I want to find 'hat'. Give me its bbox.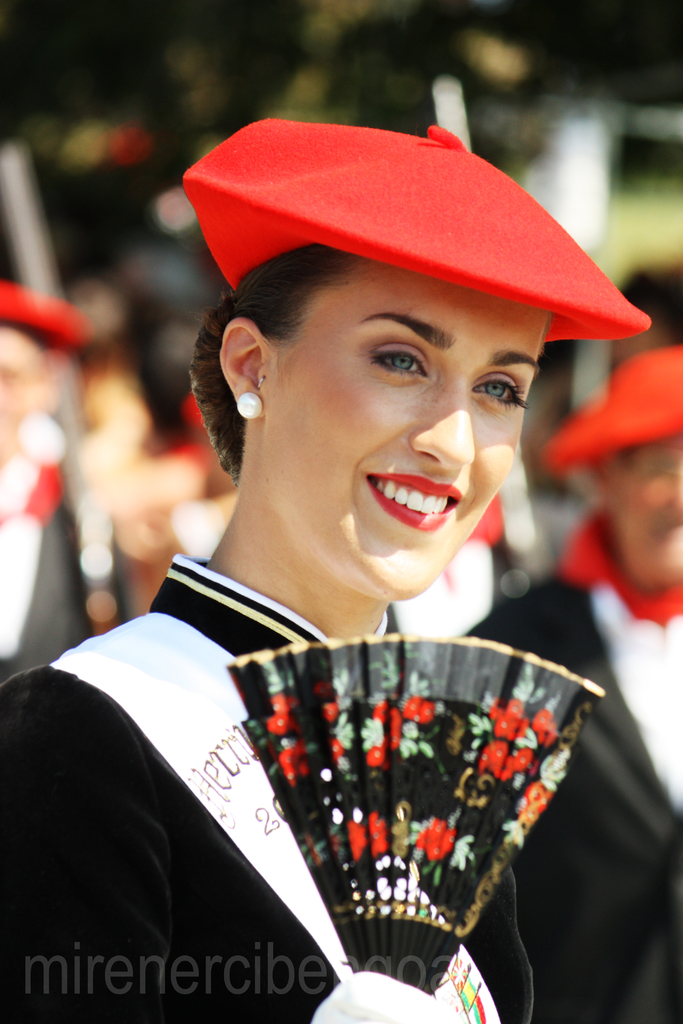
Rect(530, 332, 682, 470).
